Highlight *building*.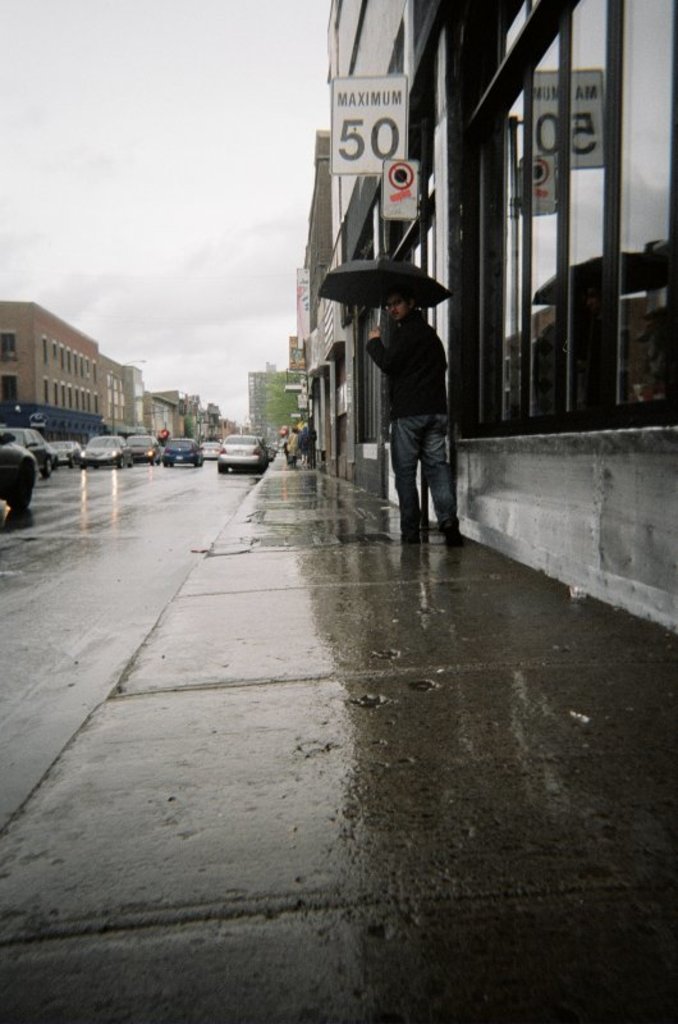
Highlighted region: l=202, t=399, r=233, b=445.
